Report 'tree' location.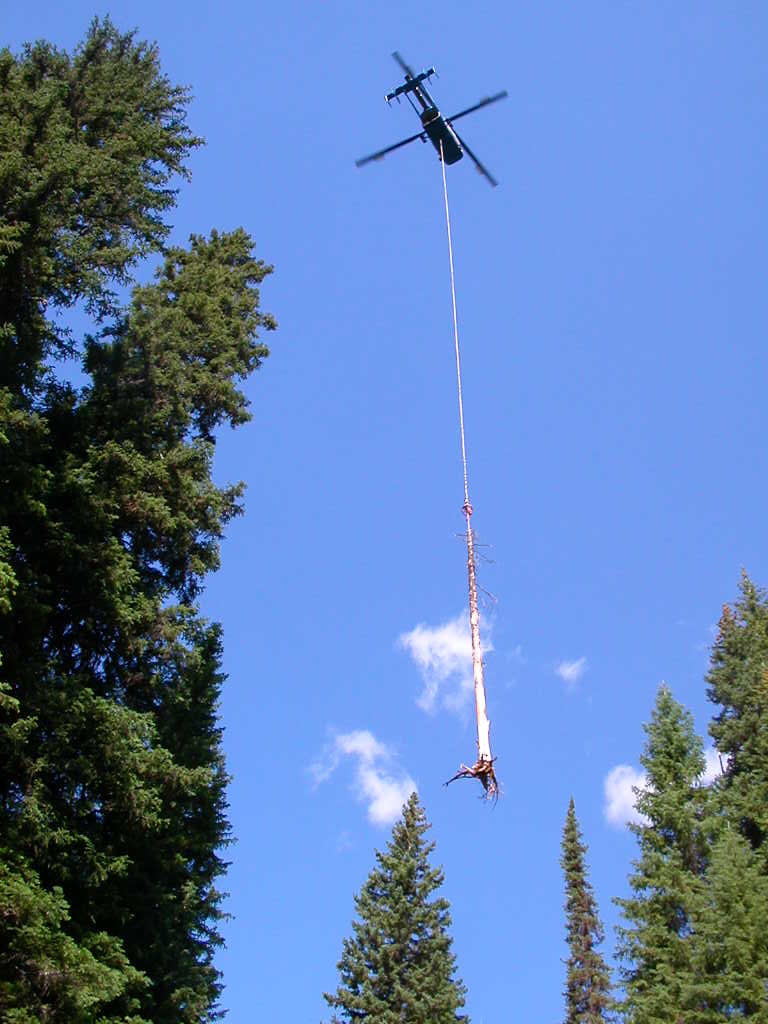
Report: {"left": 610, "top": 674, "right": 734, "bottom": 1023}.
